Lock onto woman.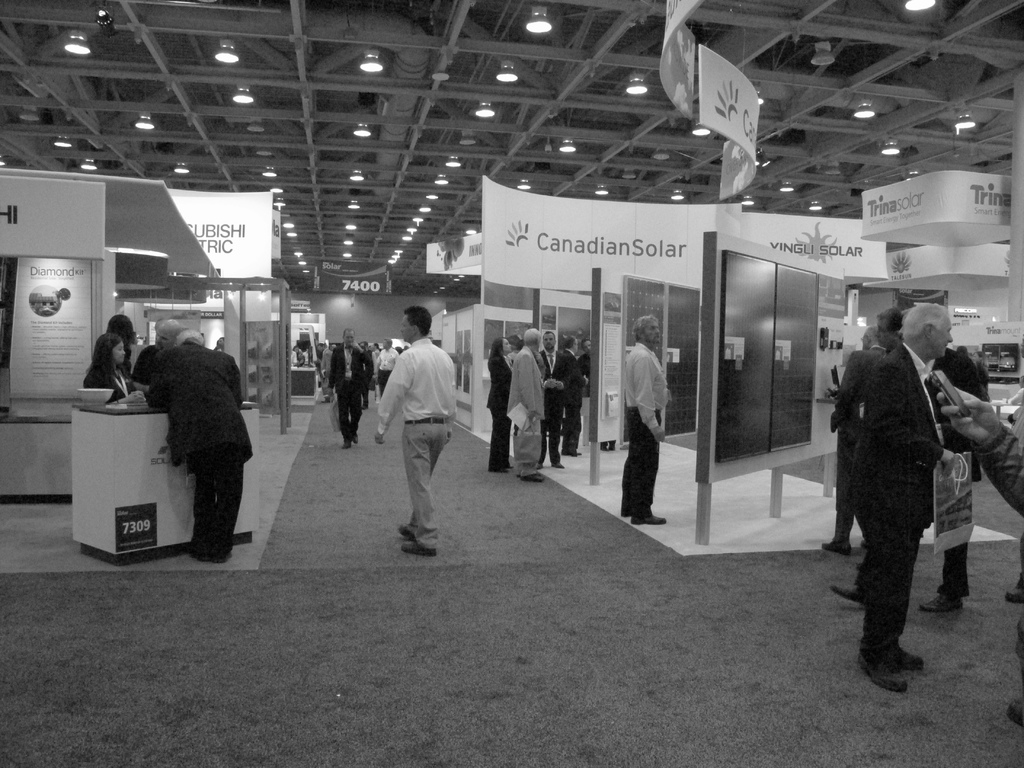
Locked: {"x1": 483, "y1": 337, "x2": 516, "y2": 475}.
